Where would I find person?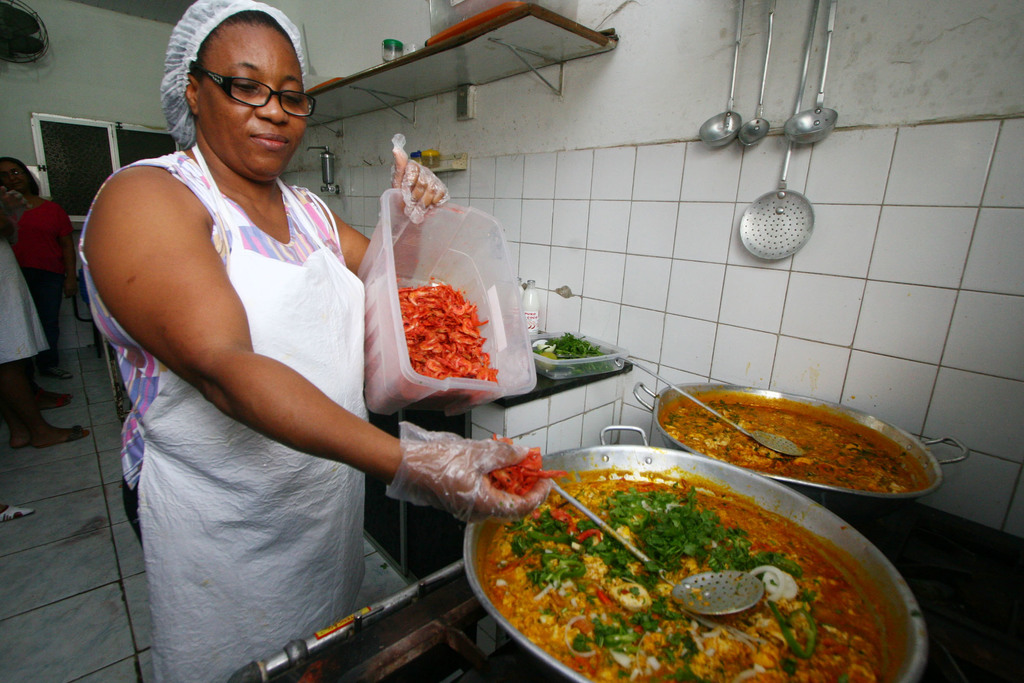
At <region>0, 156, 83, 383</region>.
